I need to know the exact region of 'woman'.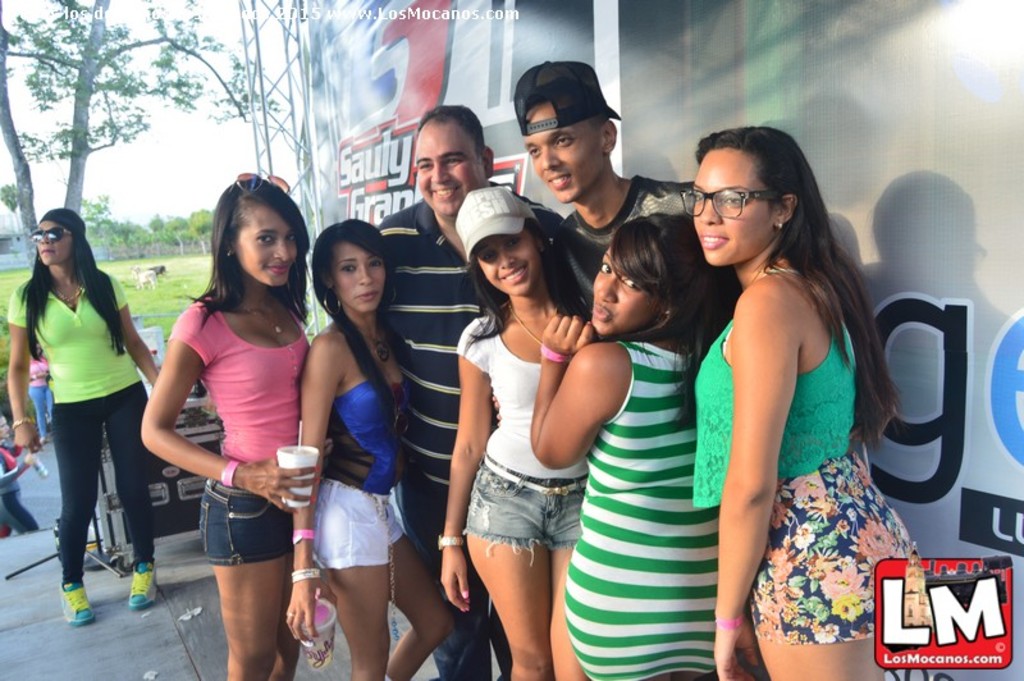
Region: locate(675, 125, 928, 680).
